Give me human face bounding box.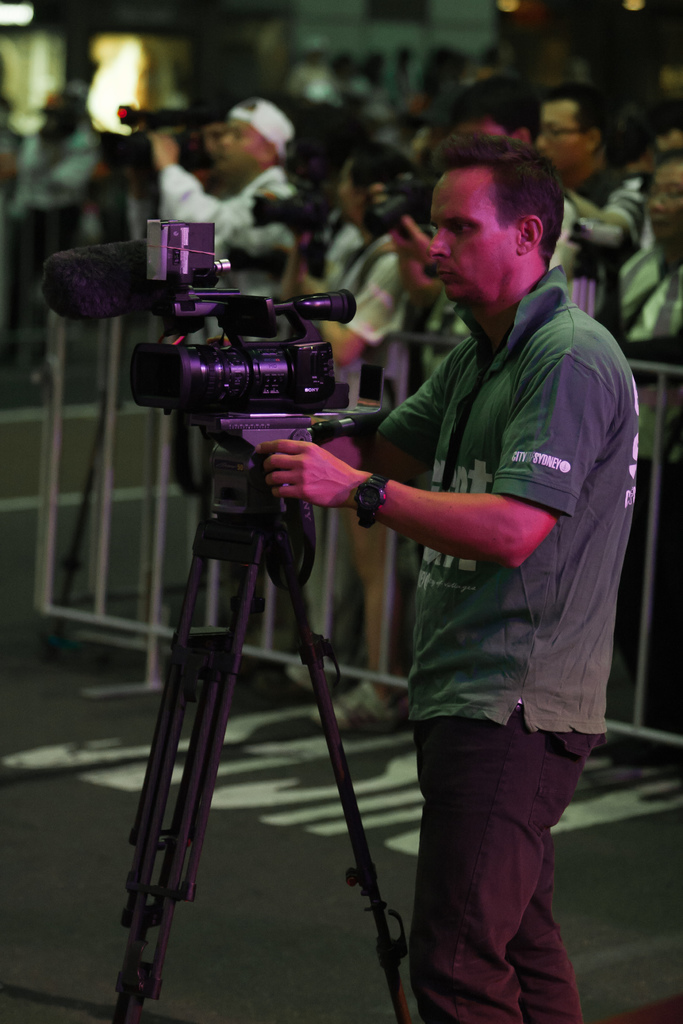
<region>427, 166, 514, 301</region>.
